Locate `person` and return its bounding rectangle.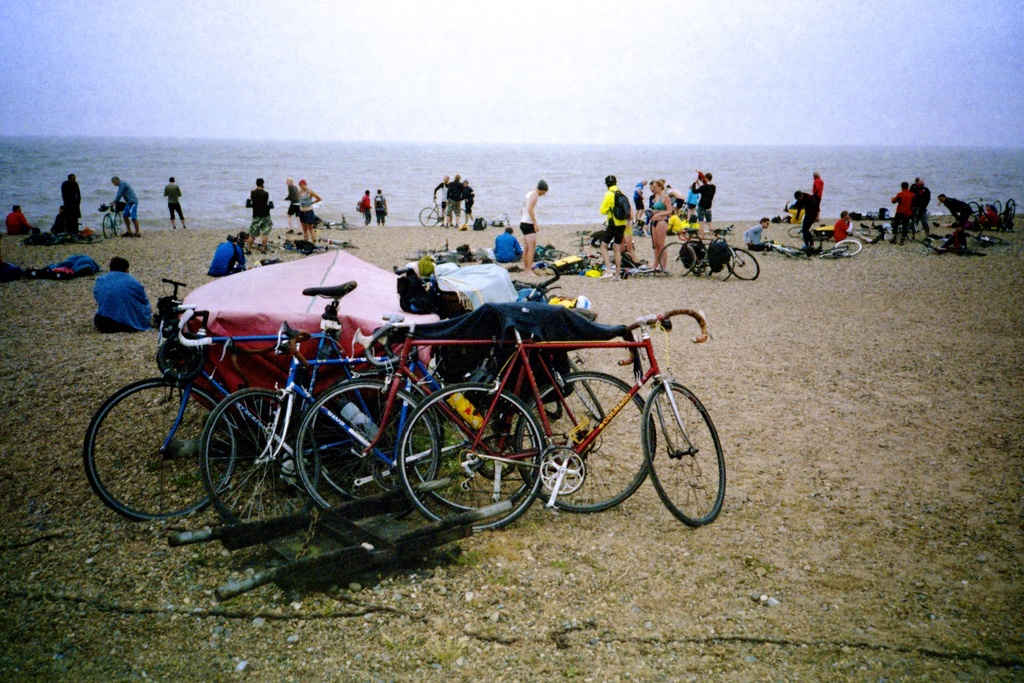
6,204,29,229.
